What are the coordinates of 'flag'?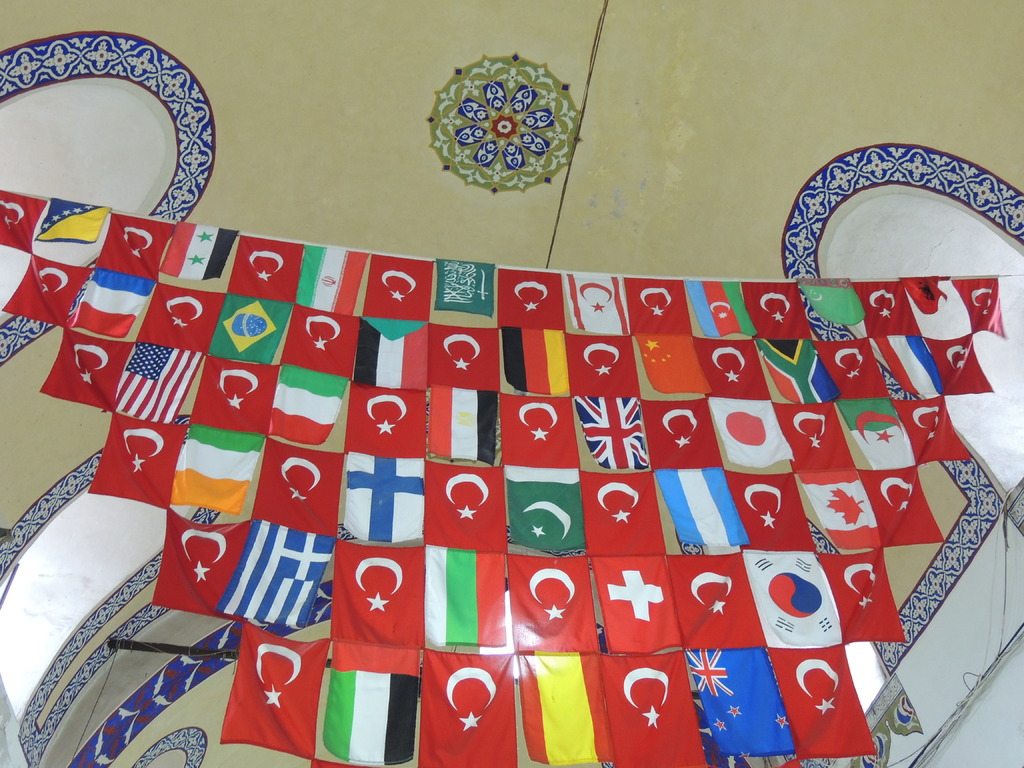
x1=504 y1=331 x2=568 y2=395.
